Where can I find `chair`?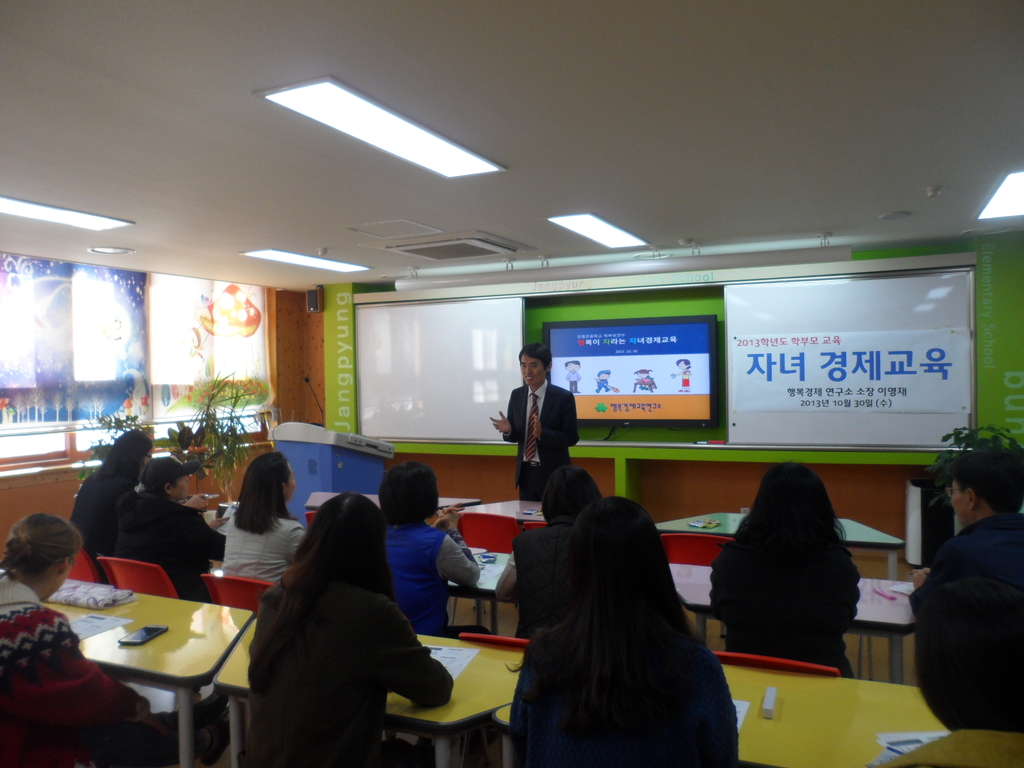
You can find it at [left=65, top=543, right=102, bottom=584].
